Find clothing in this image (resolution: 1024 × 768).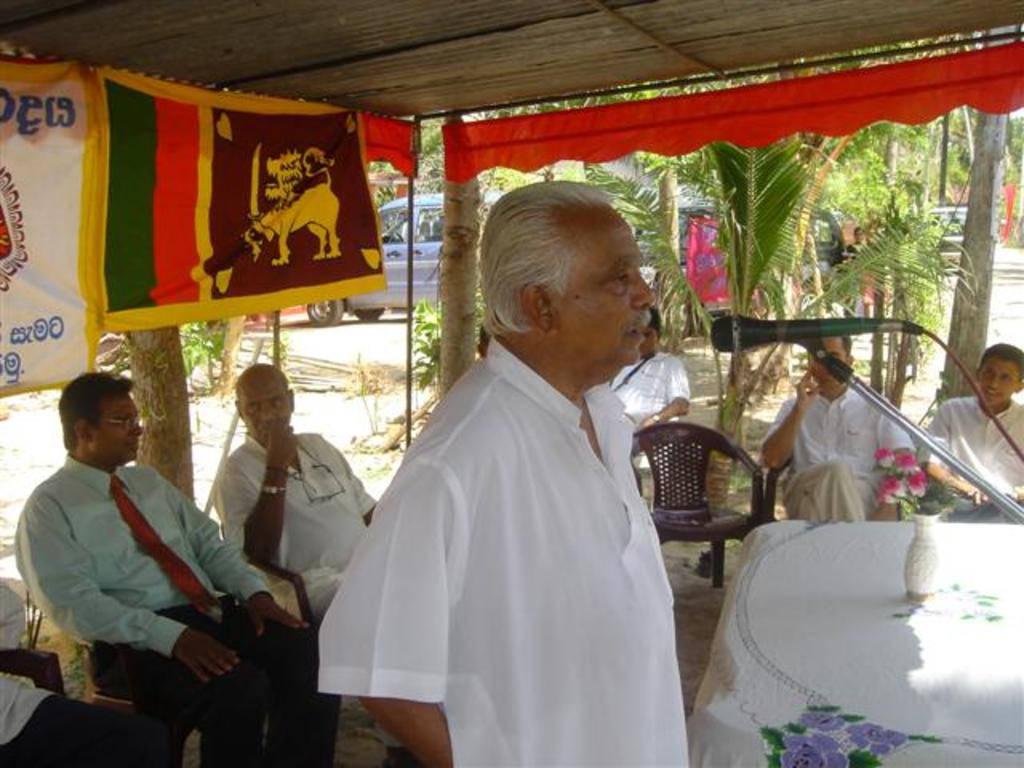
<bbox>216, 427, 382, 624</bbox>.
